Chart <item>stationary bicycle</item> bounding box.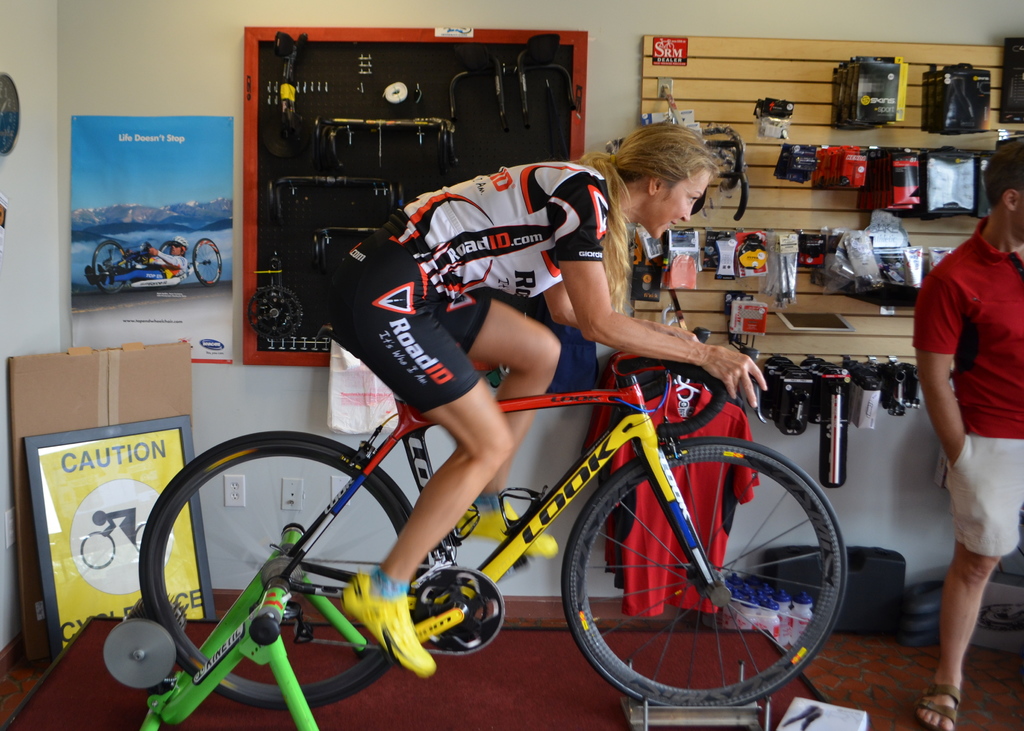
Charted: box=[99, 320, 849, 730].
